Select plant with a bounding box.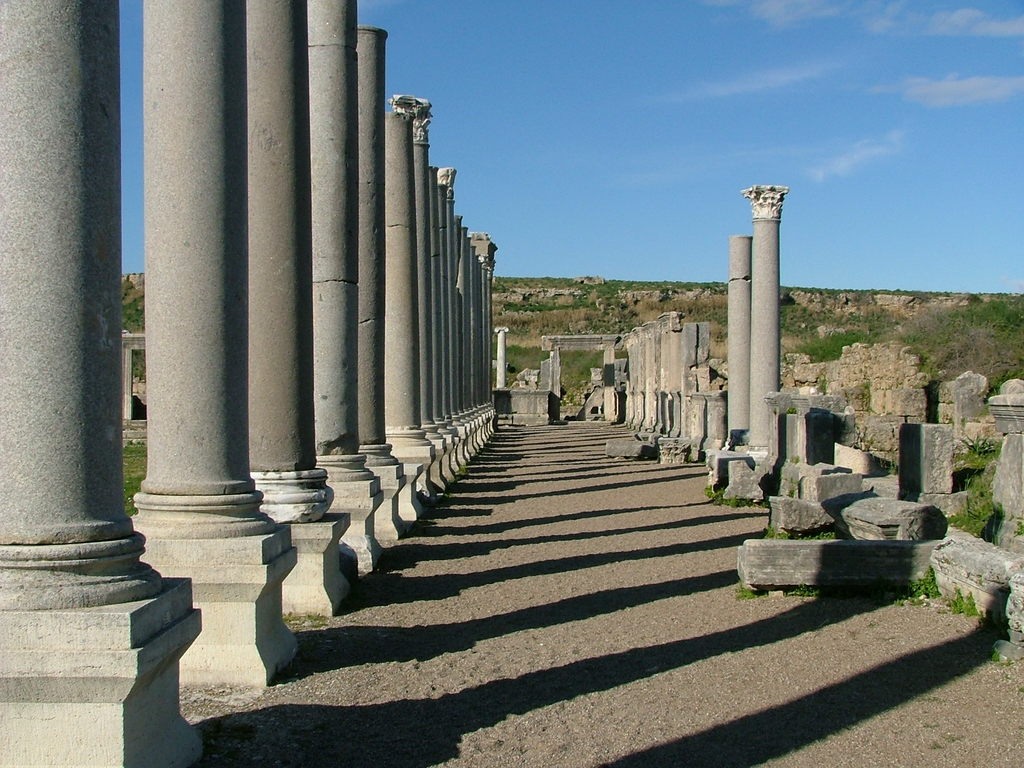
bbox=(966, 430, 1007, 461).
